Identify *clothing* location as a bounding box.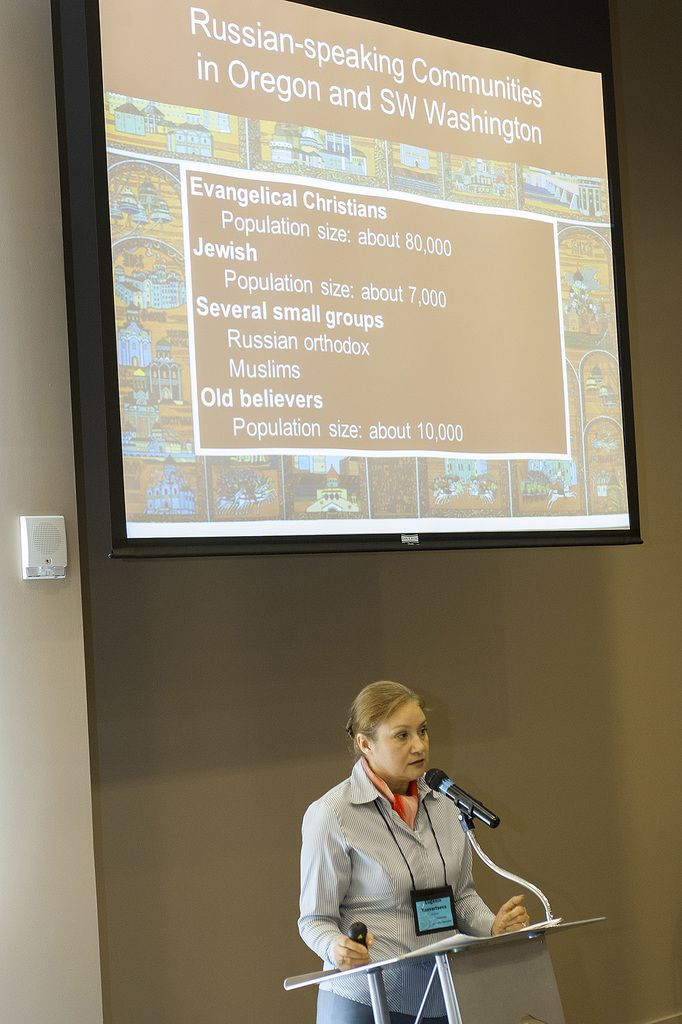
crop(263, 673, 537, 1023).
